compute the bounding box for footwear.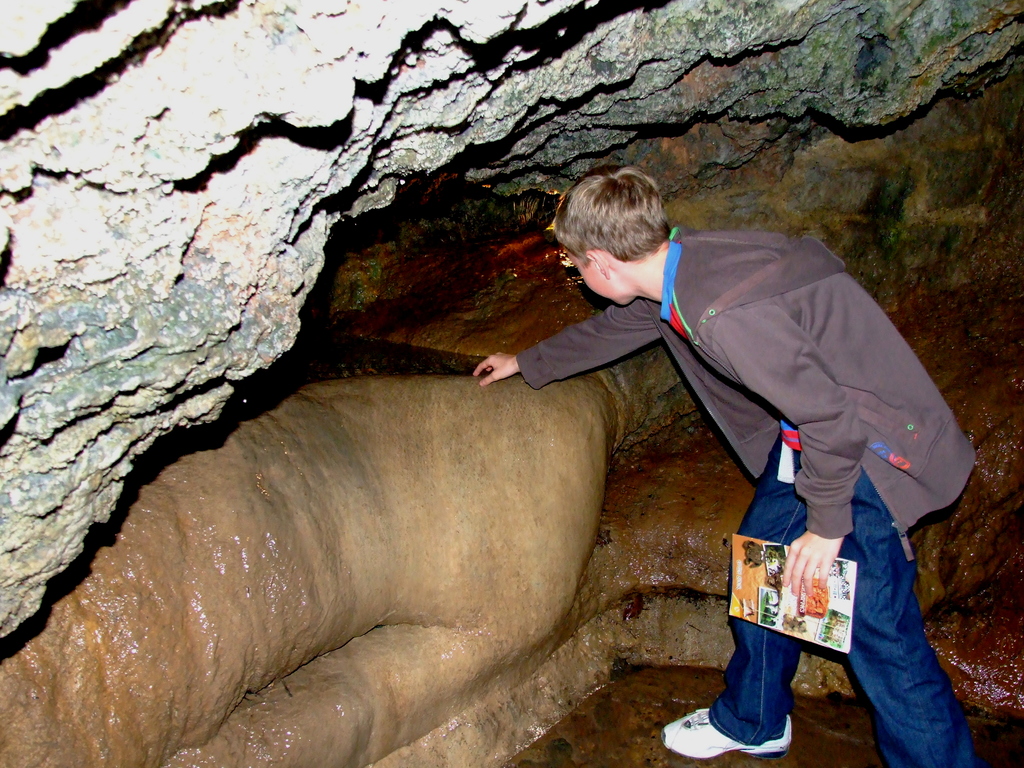
select_region(644, 698, 799, 758).
